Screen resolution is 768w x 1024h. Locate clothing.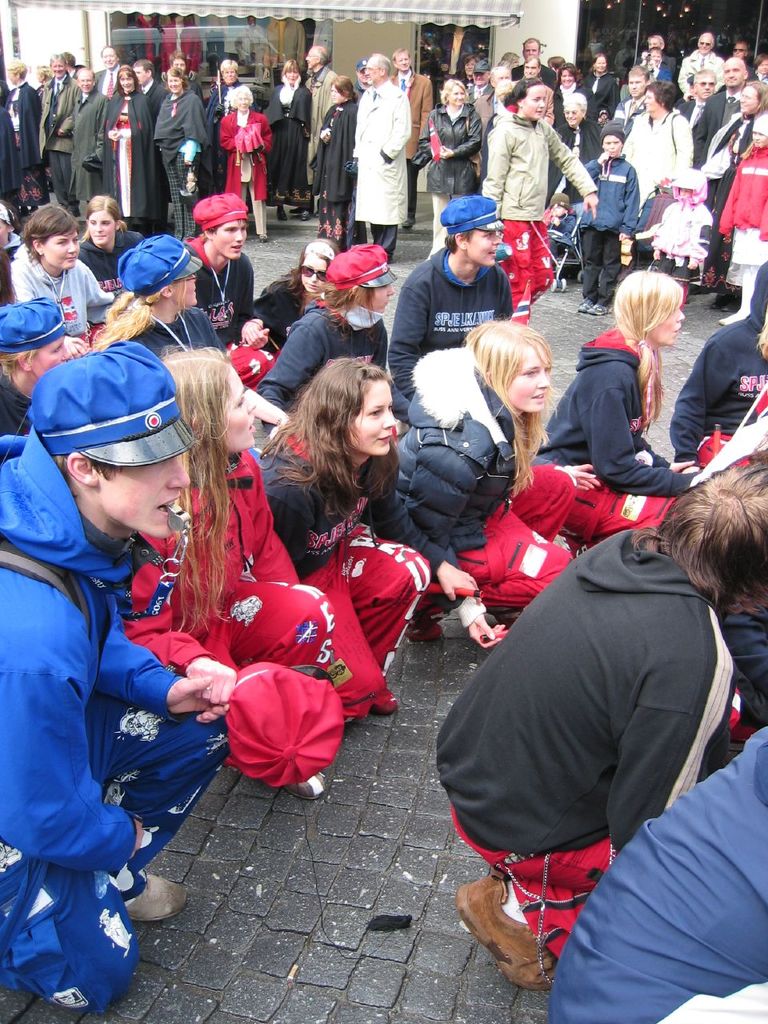
crop(214, 79, 254, 158).
